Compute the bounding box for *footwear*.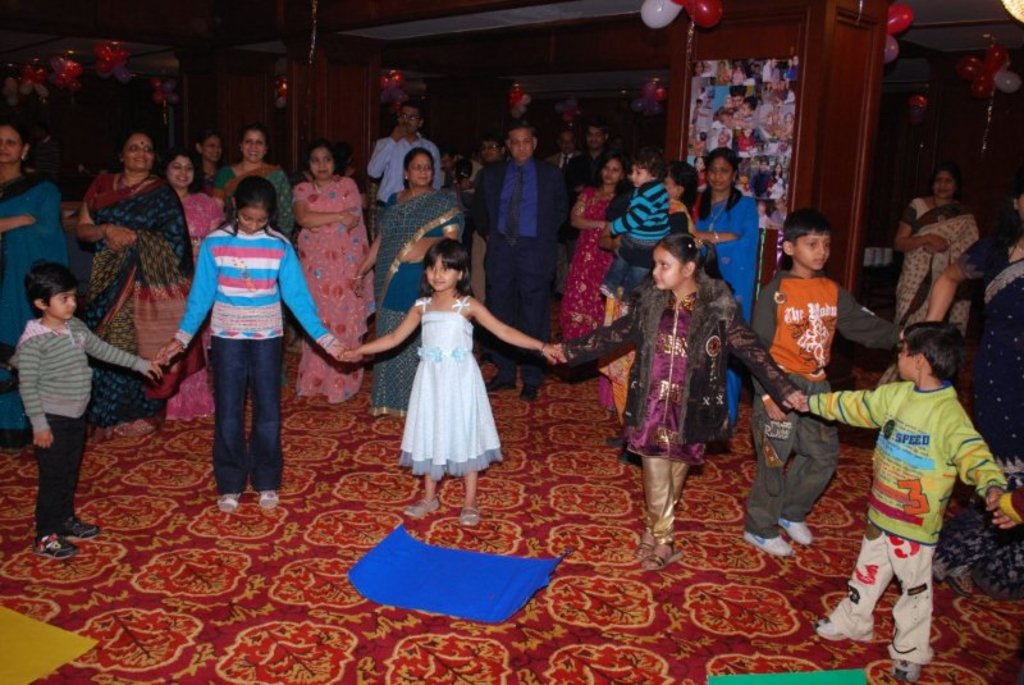
locate(639, 536, 654, 560).
